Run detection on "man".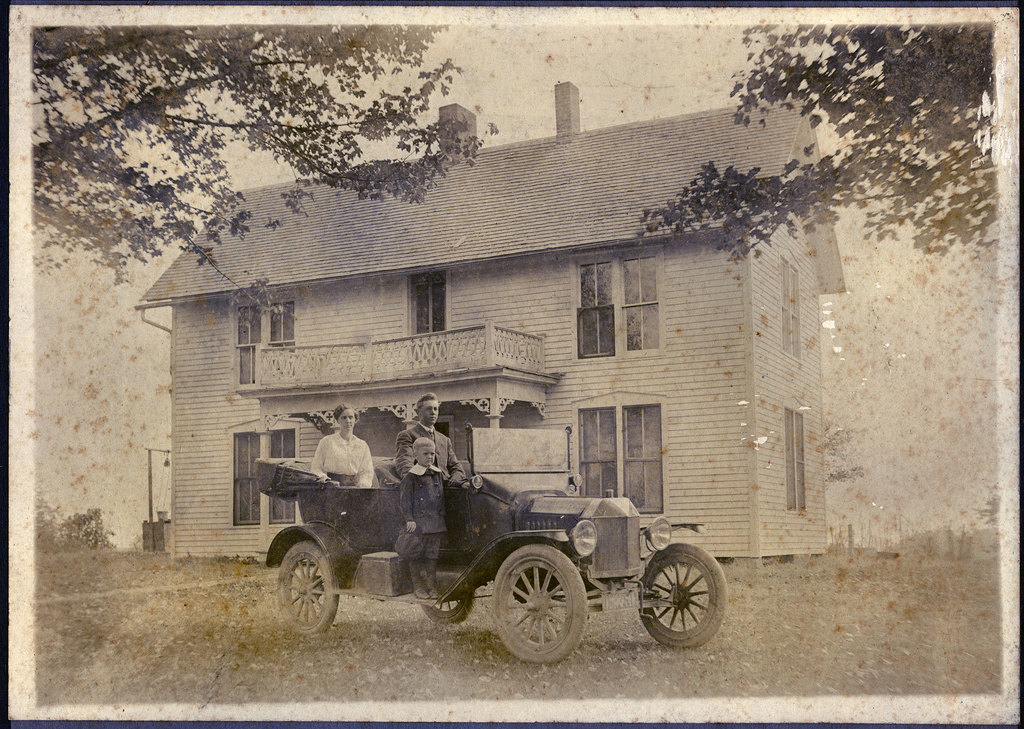
Result: detection(397, 390, 462, 488).
